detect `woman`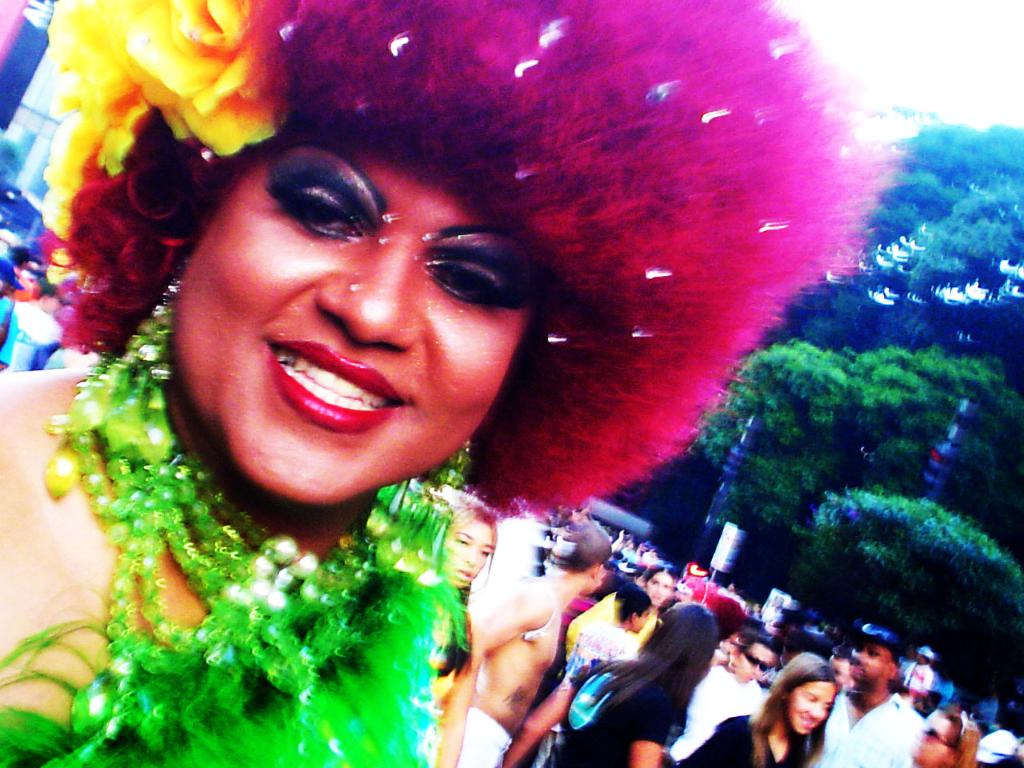
{"left": 414, "top": 498, "right": 498, "bottom": 767}
